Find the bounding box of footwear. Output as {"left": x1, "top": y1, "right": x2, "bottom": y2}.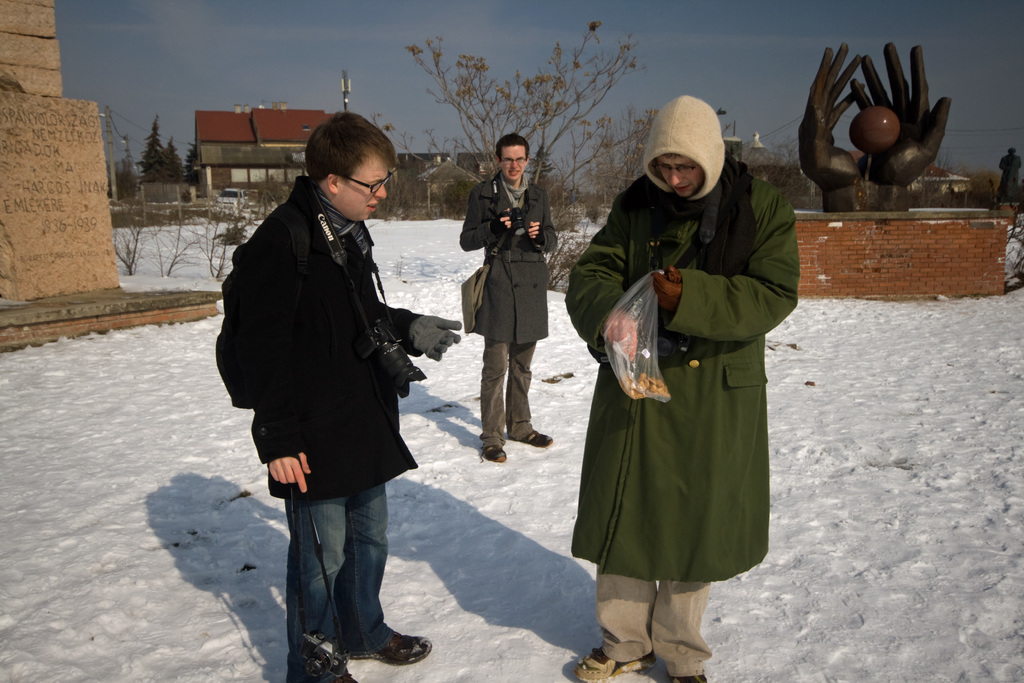
{"left": 482, "top": 442, "right": 511, "bottom": 463}.
